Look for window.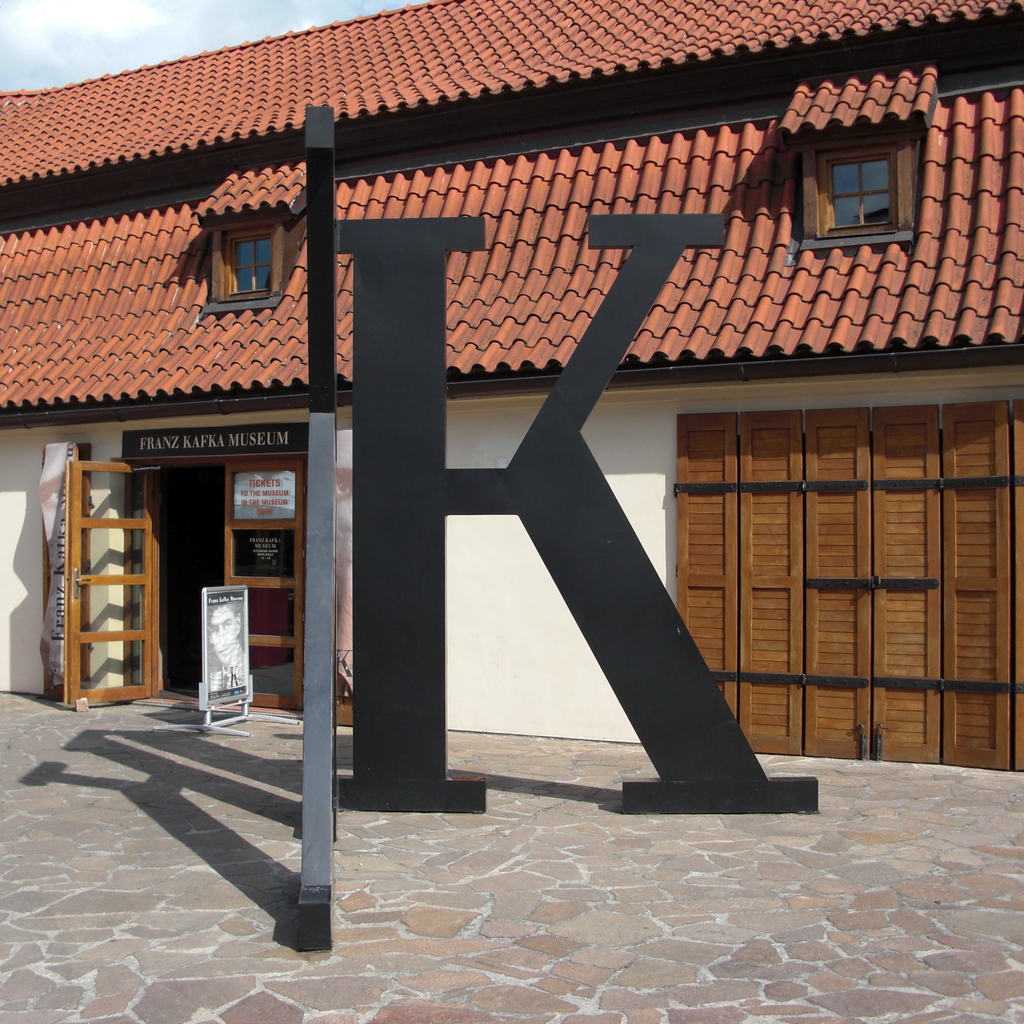
Found: <bbox>797, 105, 943, 247</bbox>.
